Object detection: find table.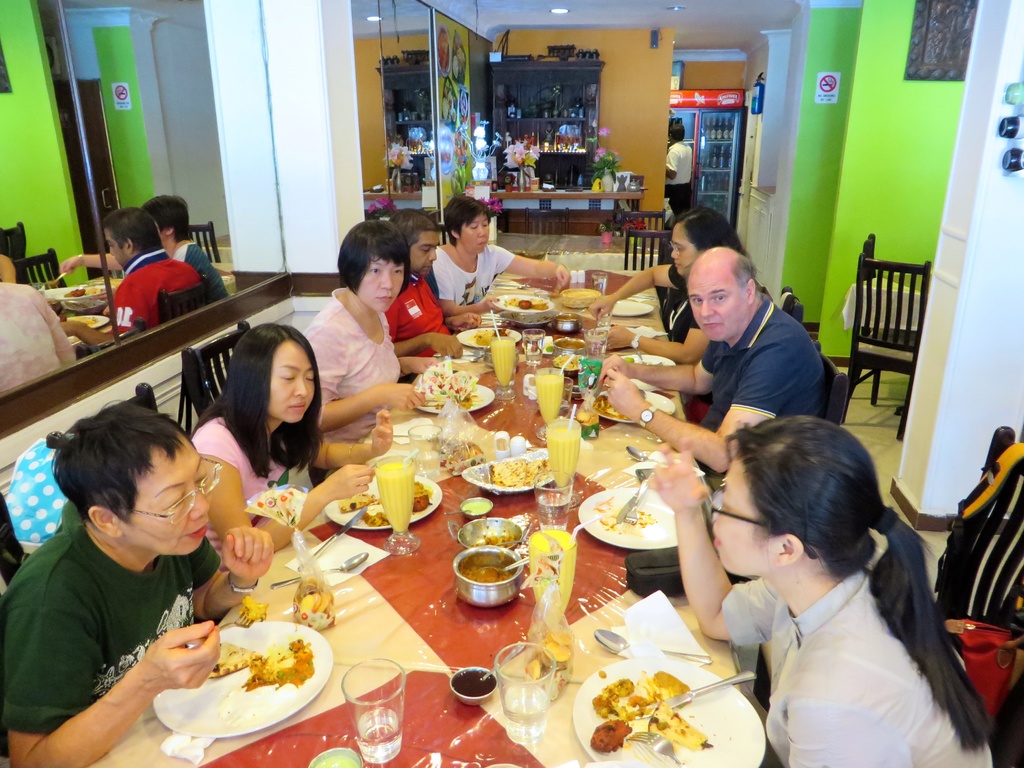
[x1=489, y1=182, x2=643, y2=231].
